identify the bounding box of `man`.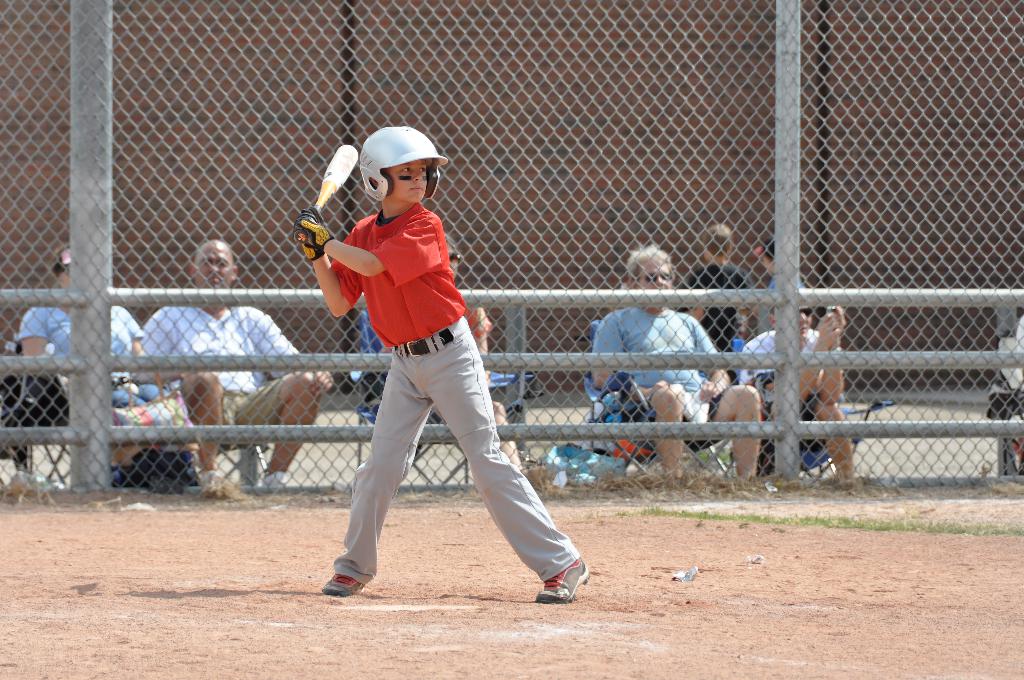
left=740, top=277, right=870, bottom=479.
